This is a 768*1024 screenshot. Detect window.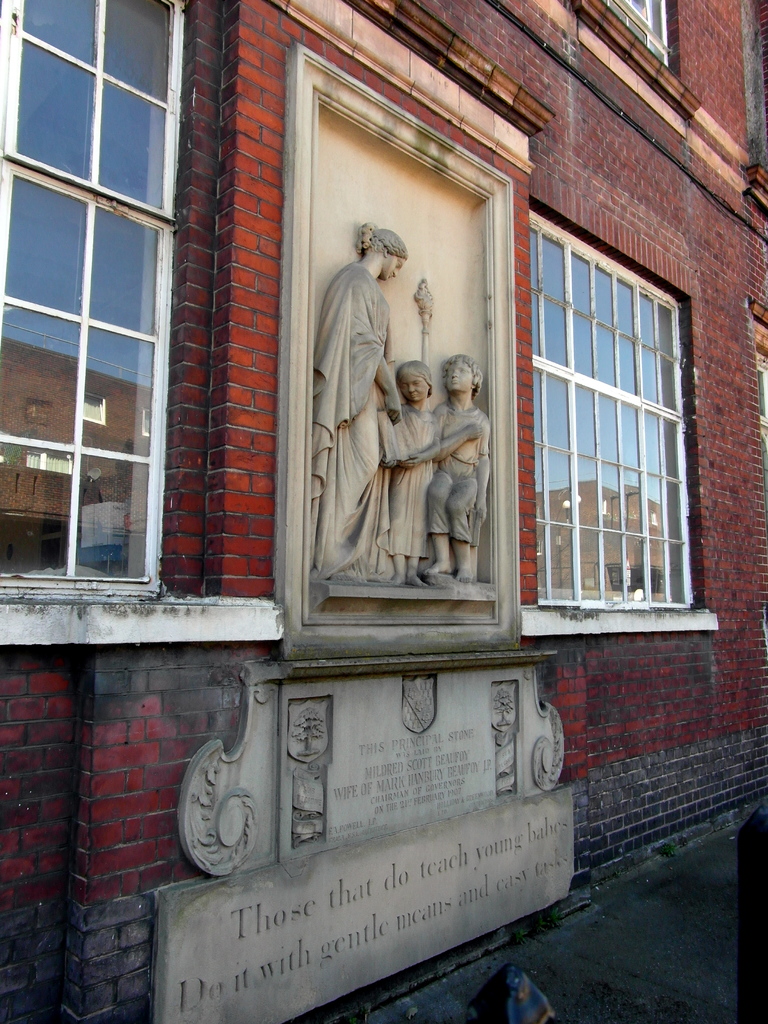
{"x1": 504, "y1": 185, "x2": 701, "y2": 648}.
